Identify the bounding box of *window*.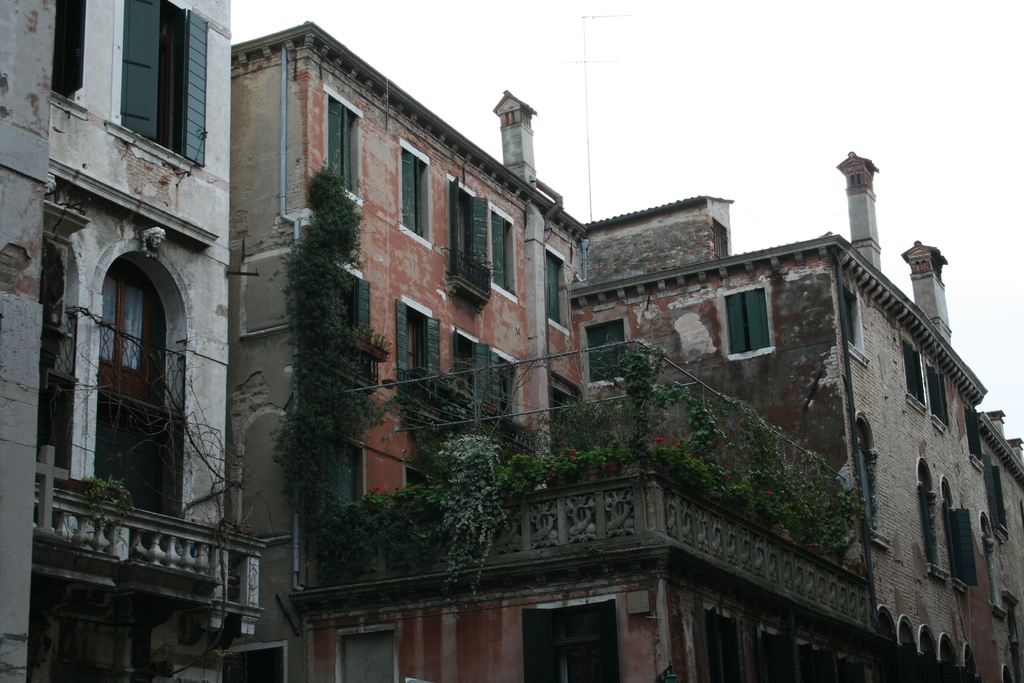
locate(855, 418, 892, 548).
